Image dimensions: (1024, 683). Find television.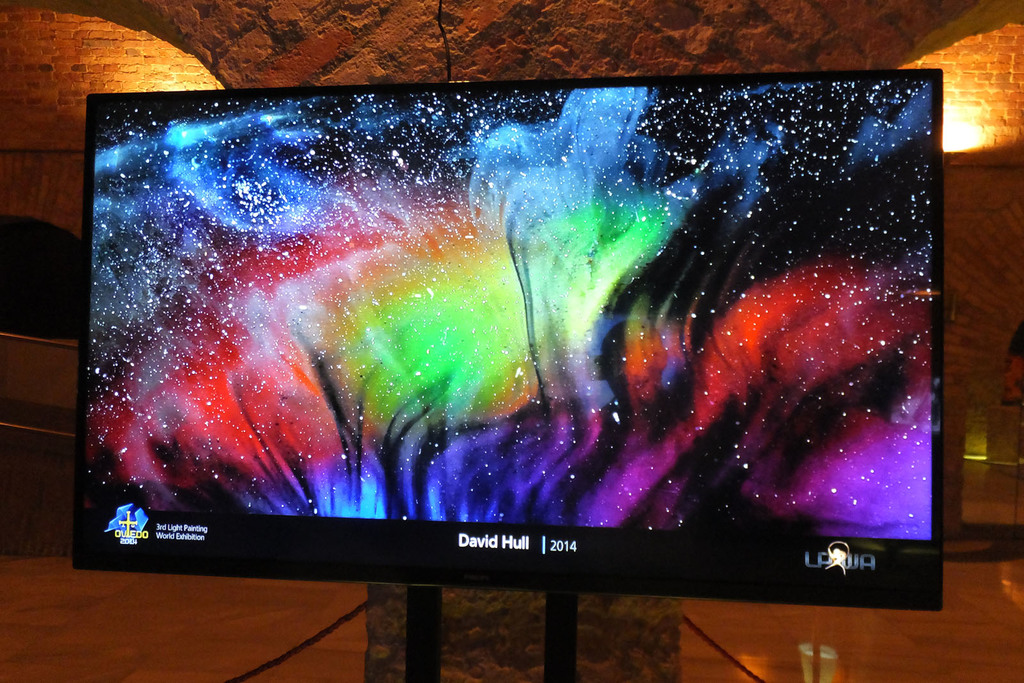
BBox(74, 67, 940, 608).
